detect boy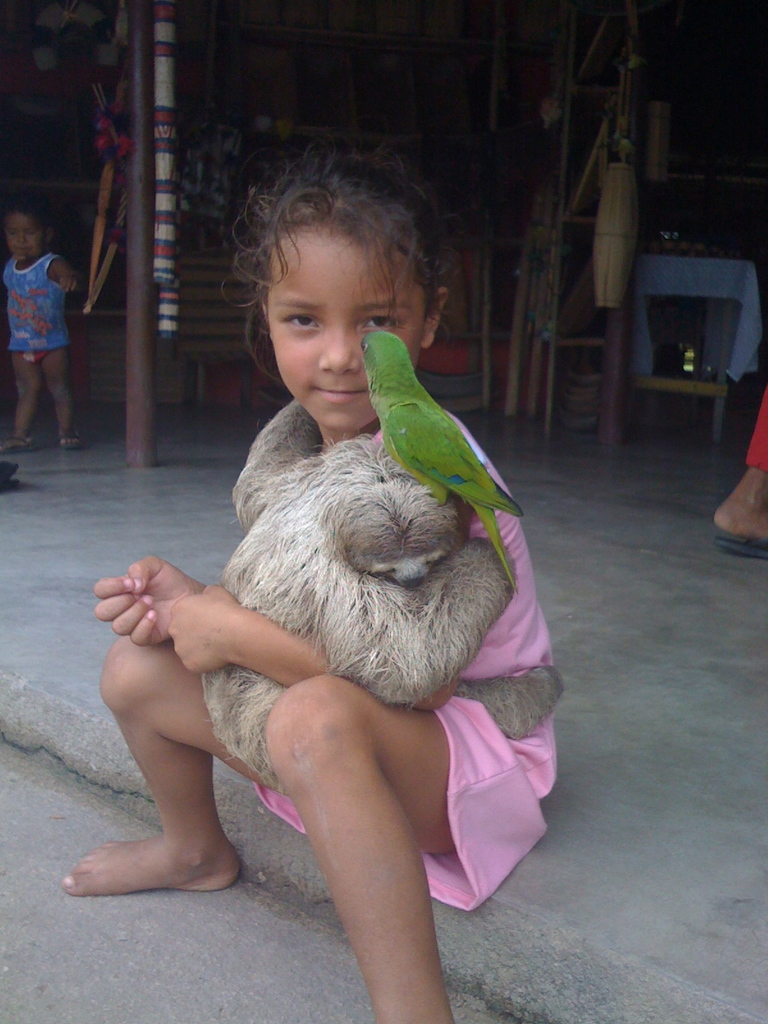
Rect(0, 188, 102, 454)
